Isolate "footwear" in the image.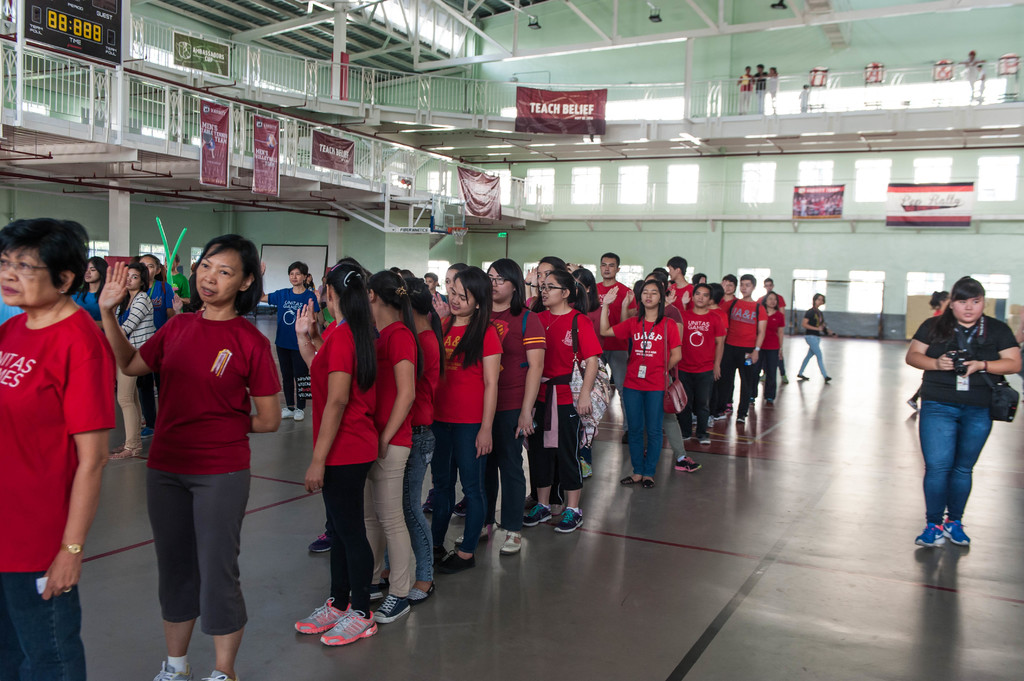
Isolated region: [x1=906, y1=397, x2=920, y2=412].
